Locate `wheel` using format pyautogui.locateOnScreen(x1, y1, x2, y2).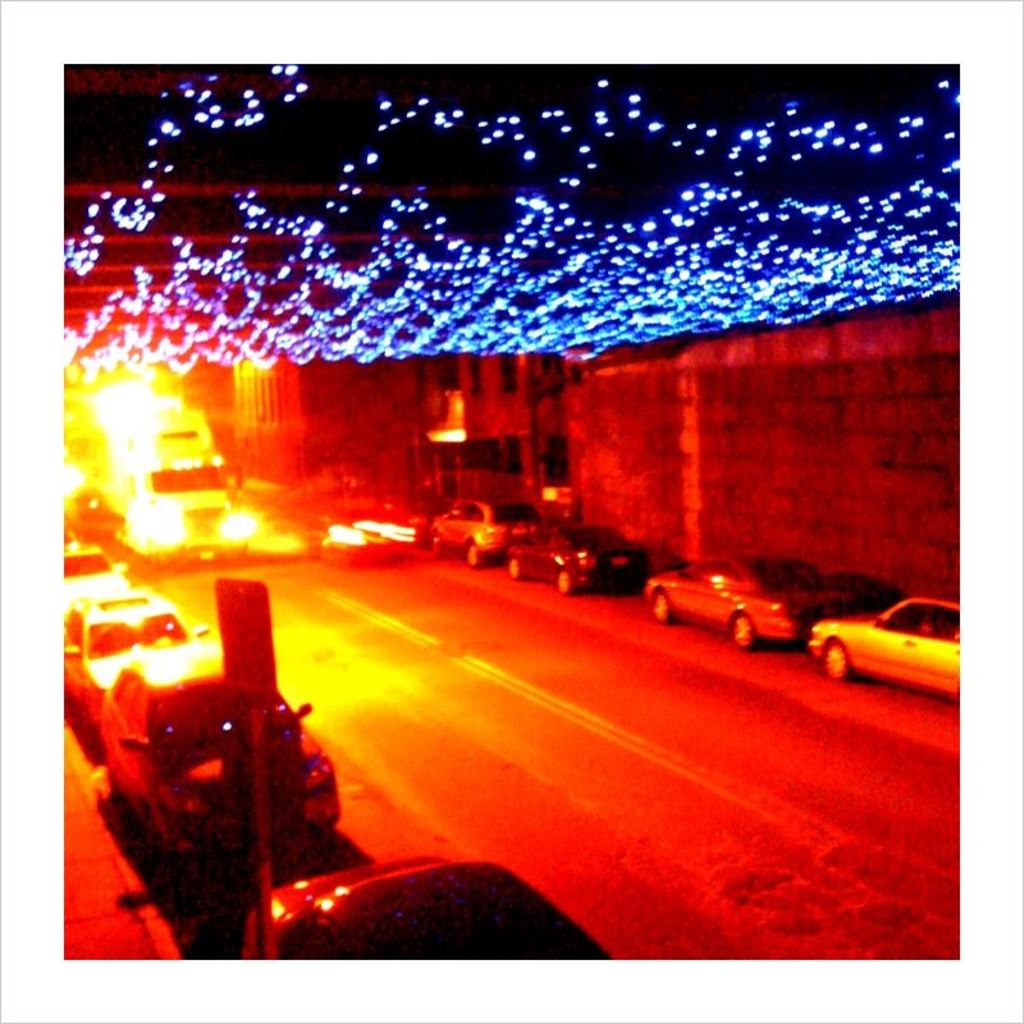
pyautogui.locateOnScreen(727, 614, 759, 648).
